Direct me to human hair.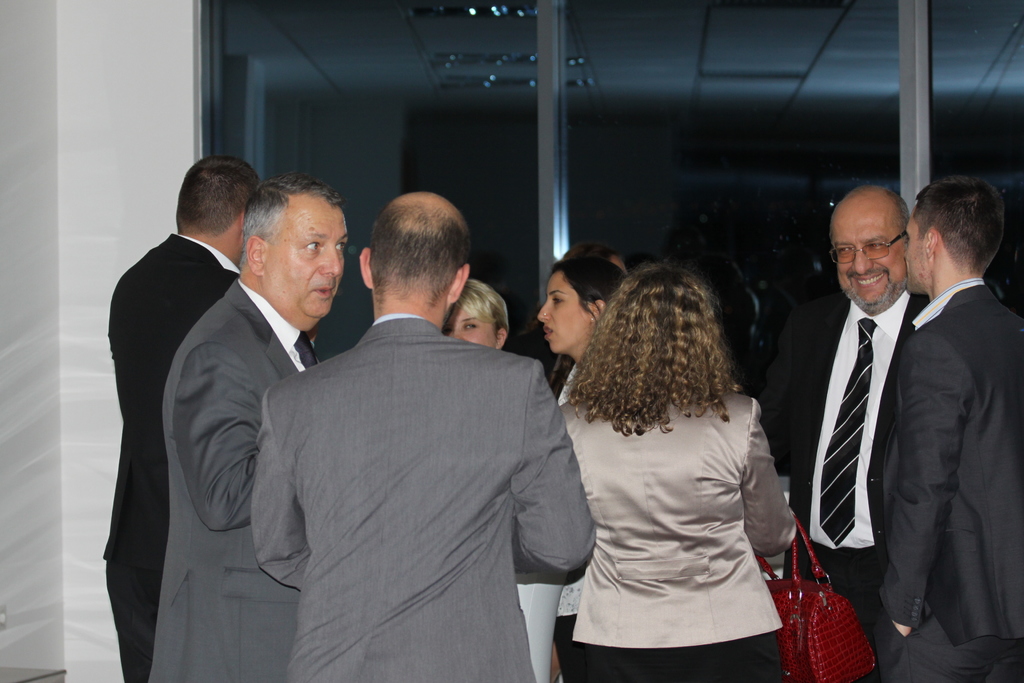
Direction: locate(174, 151, 260, 236).
